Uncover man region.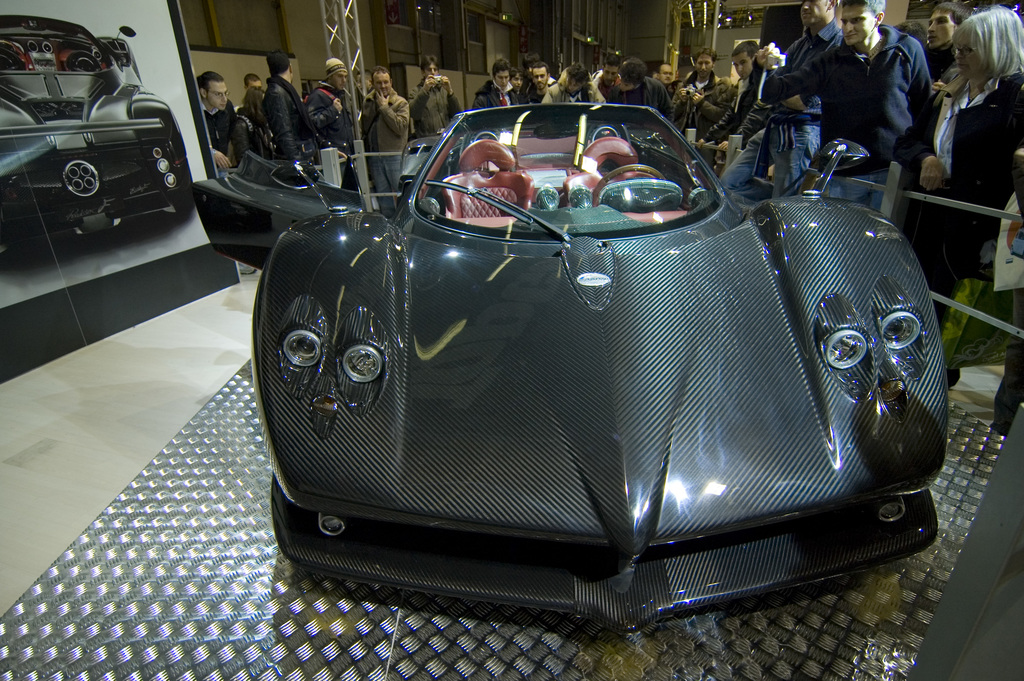
Uncovered: rect(195, 70, 247, 183).
